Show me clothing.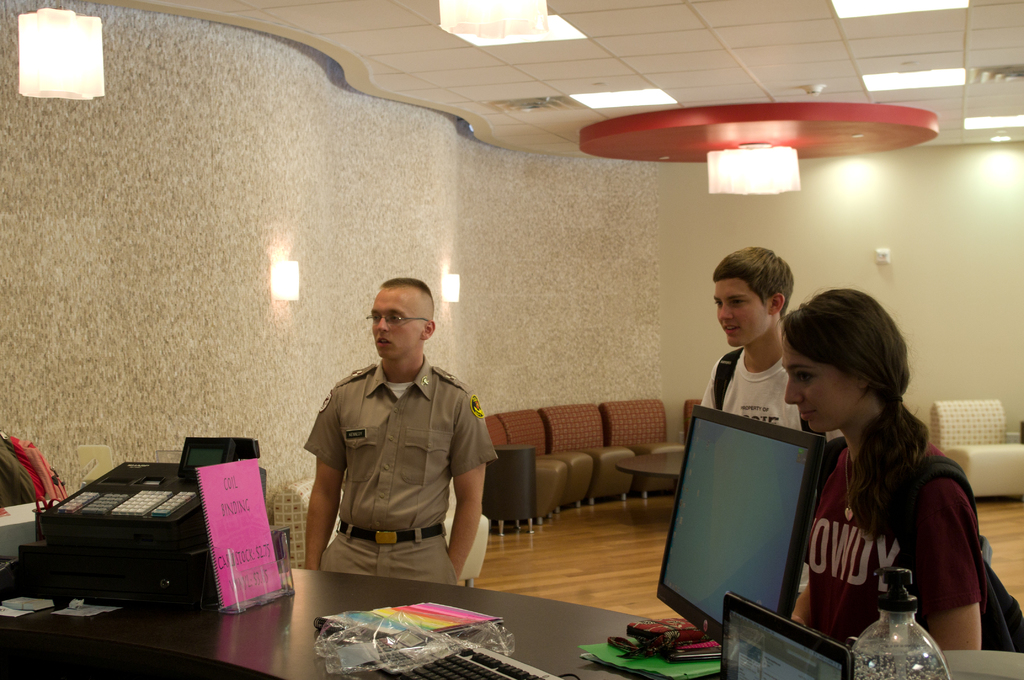
clothing is here: rect(801, 429, 989, 644).
